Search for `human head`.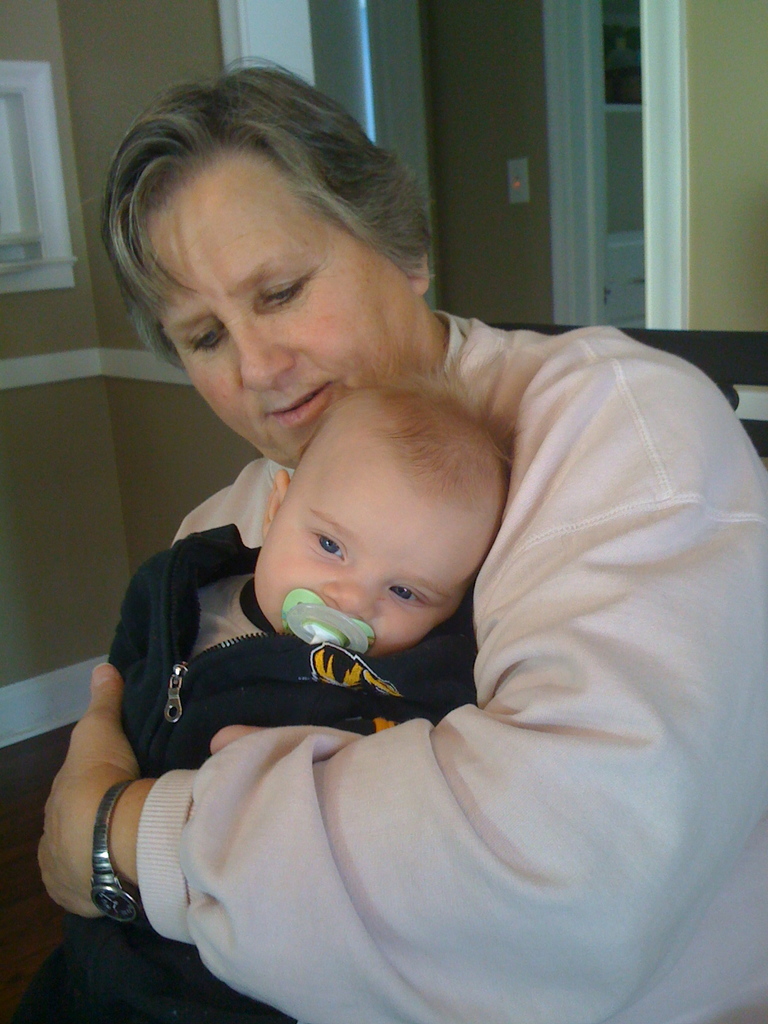
Found at 248:392:509:659.
